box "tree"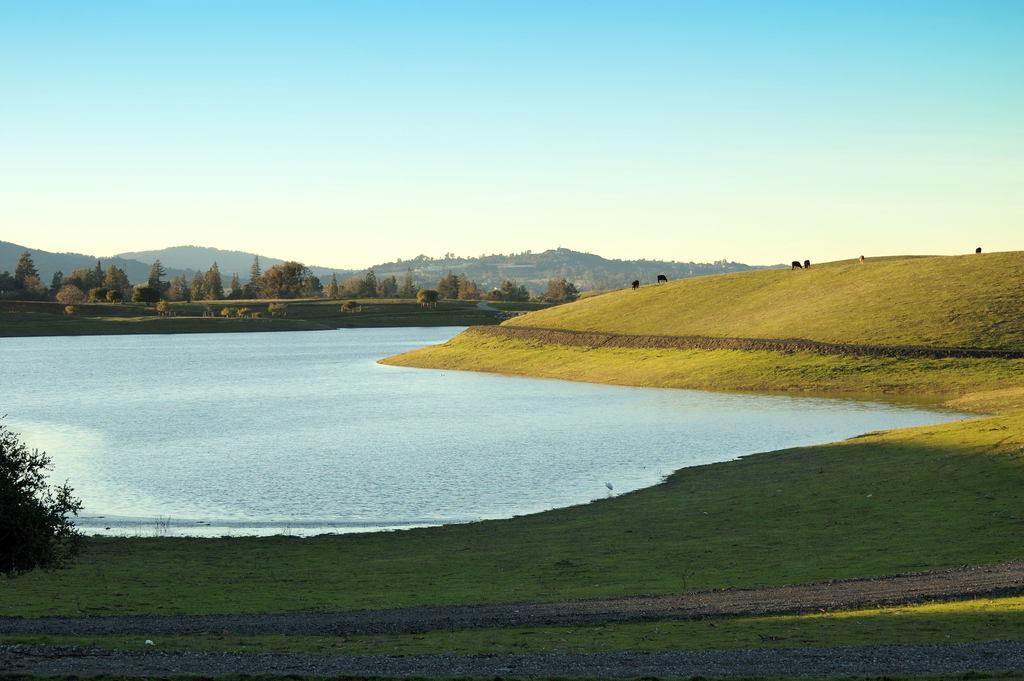
box(176, 272, 191, 299)
